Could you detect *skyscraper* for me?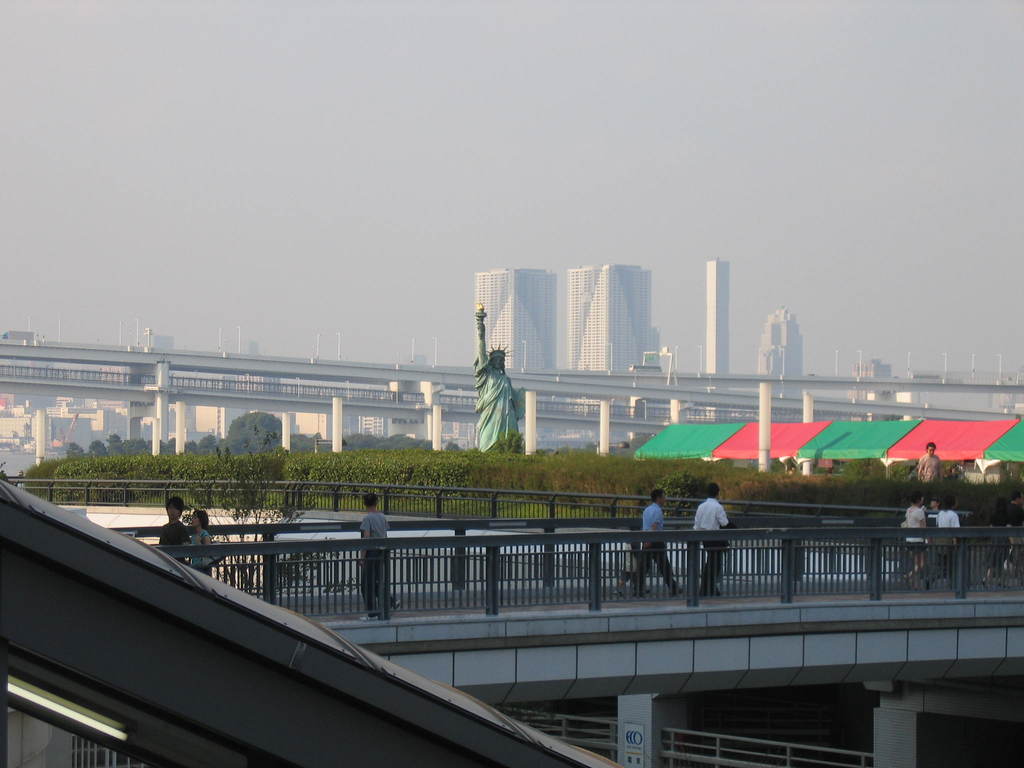
Detection result: [756,307,803,376].
